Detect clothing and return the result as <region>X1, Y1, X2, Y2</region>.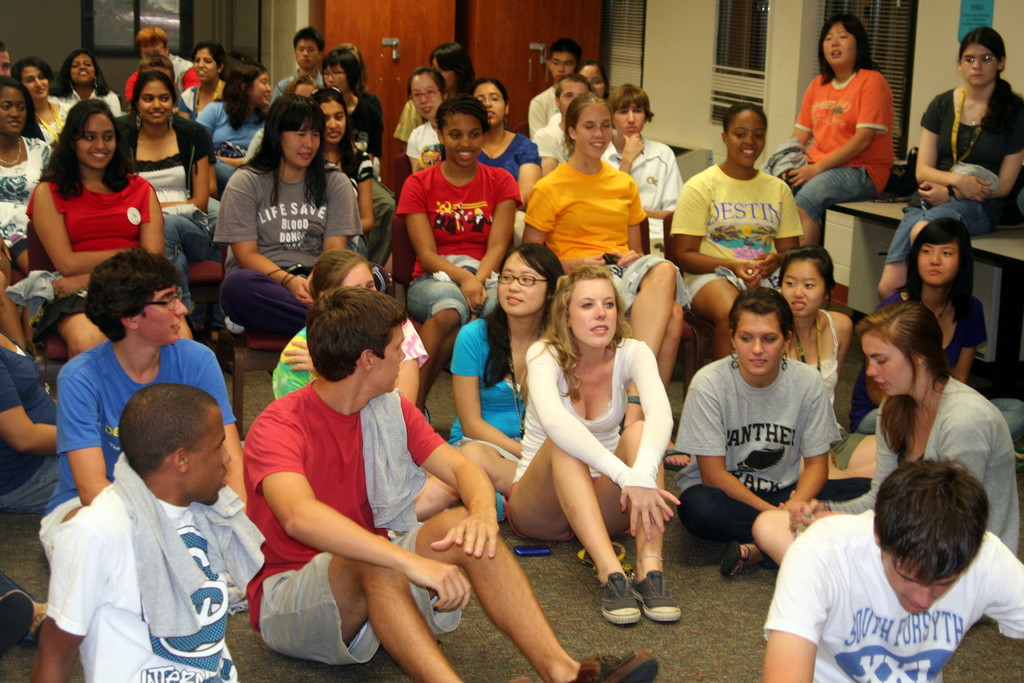
<region>834, 379, 1018, 555</region>.
